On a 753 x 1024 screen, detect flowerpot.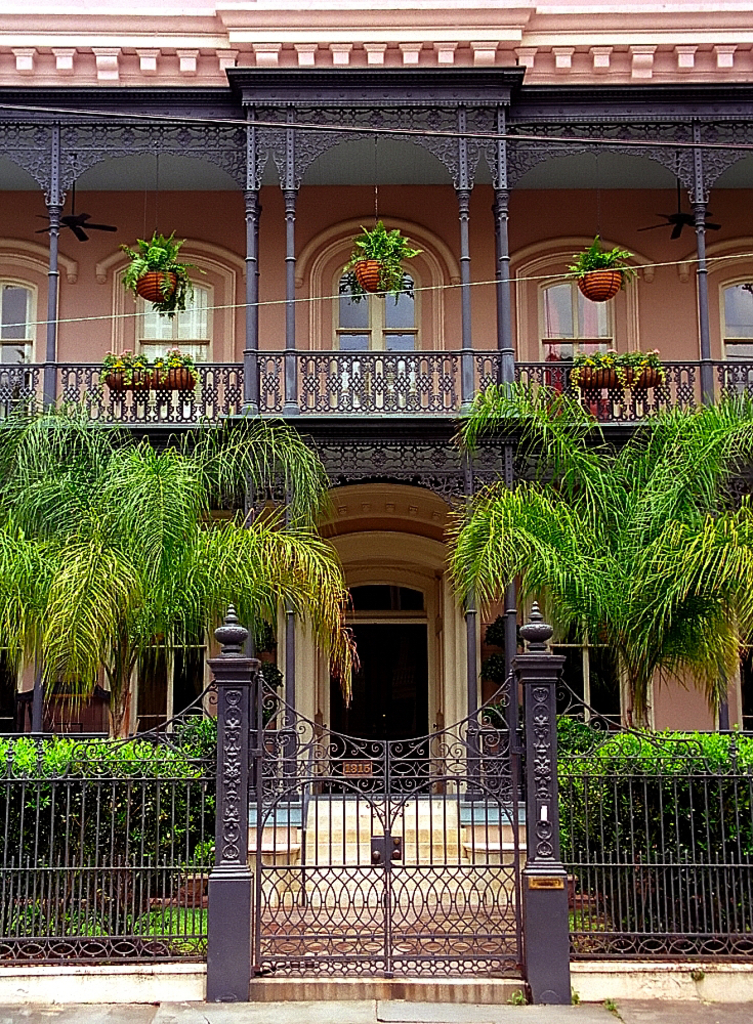
crop(351, 257, 379, 293).
